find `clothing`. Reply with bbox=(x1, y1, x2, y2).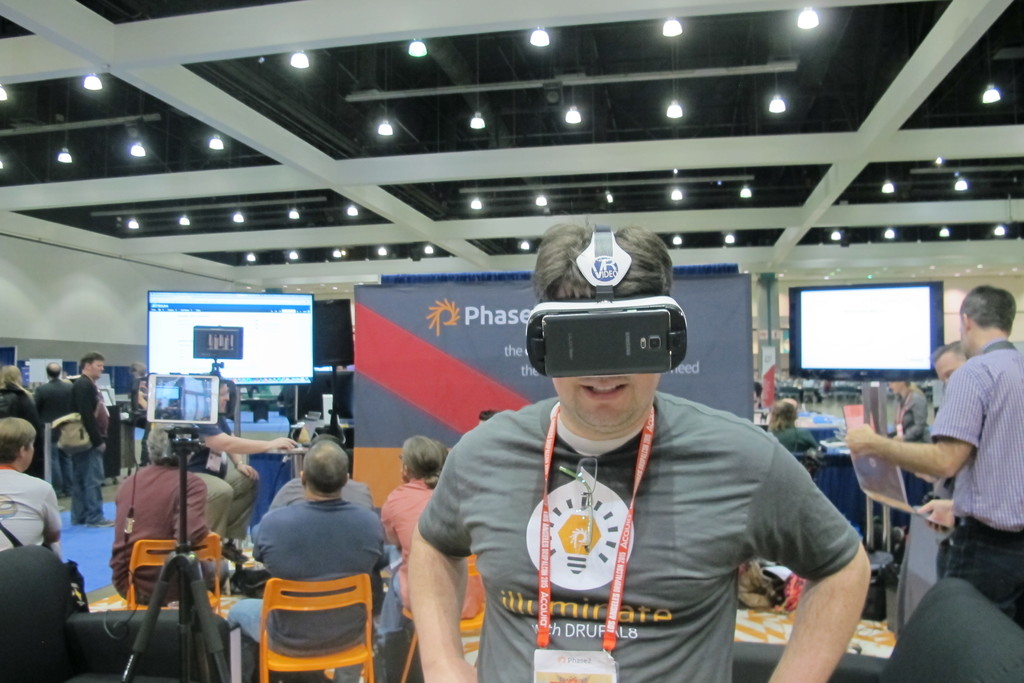
bbox=(770, 427, 824, 457).
